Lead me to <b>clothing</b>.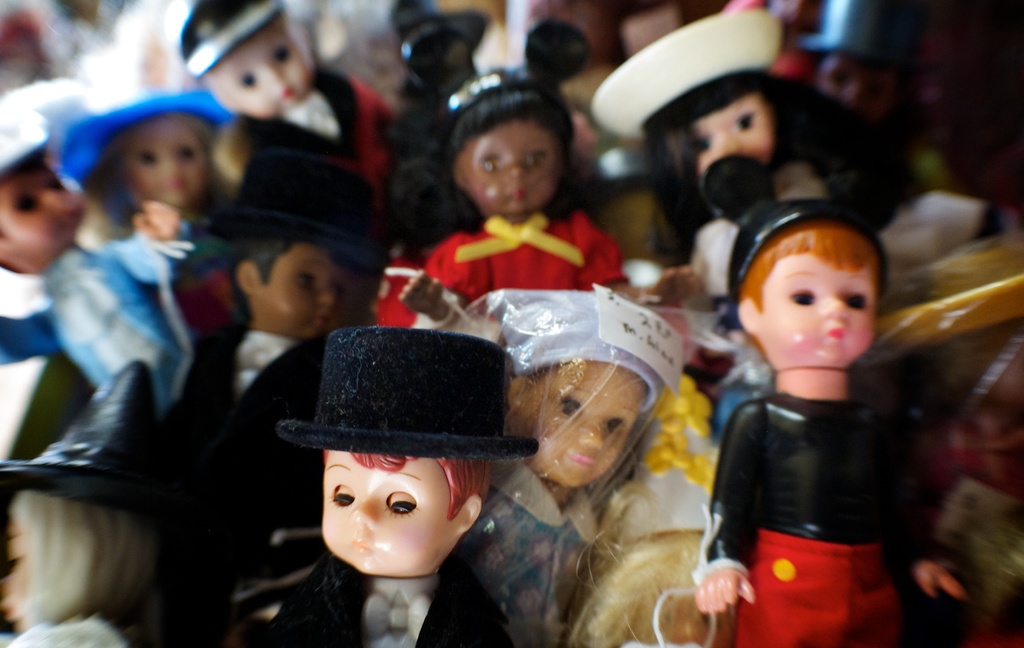
Lead to 395,184,628,284.
